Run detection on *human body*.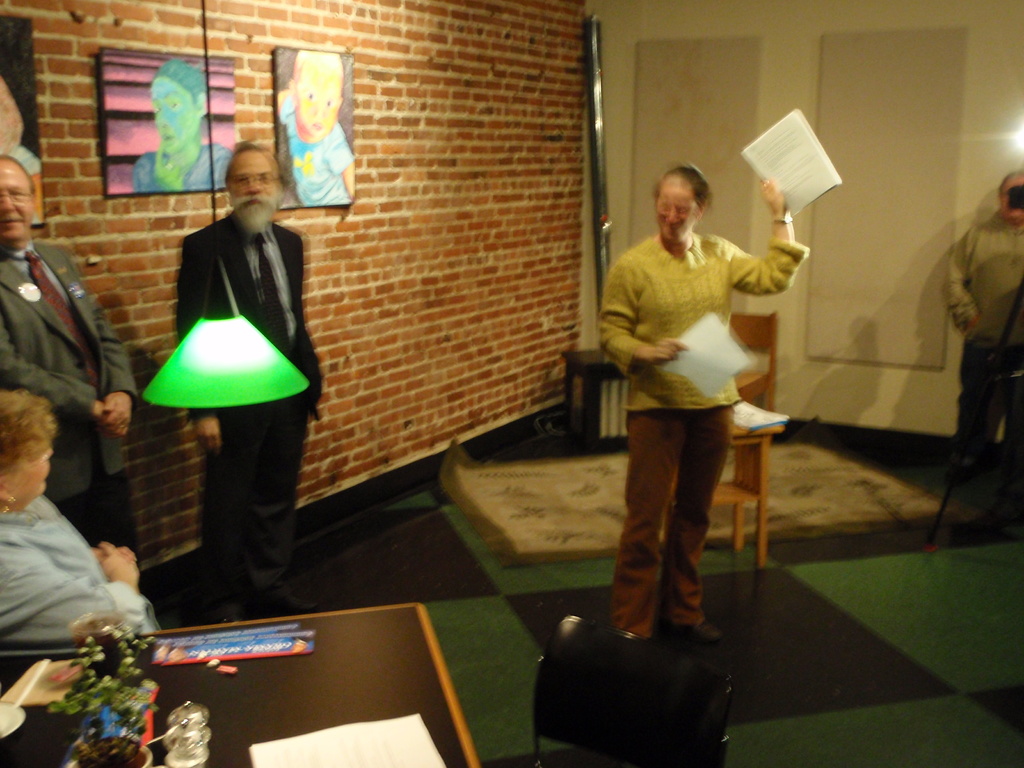
Result: {"left": 276, "top": 98, "right": 355, "bottom": 207}.
